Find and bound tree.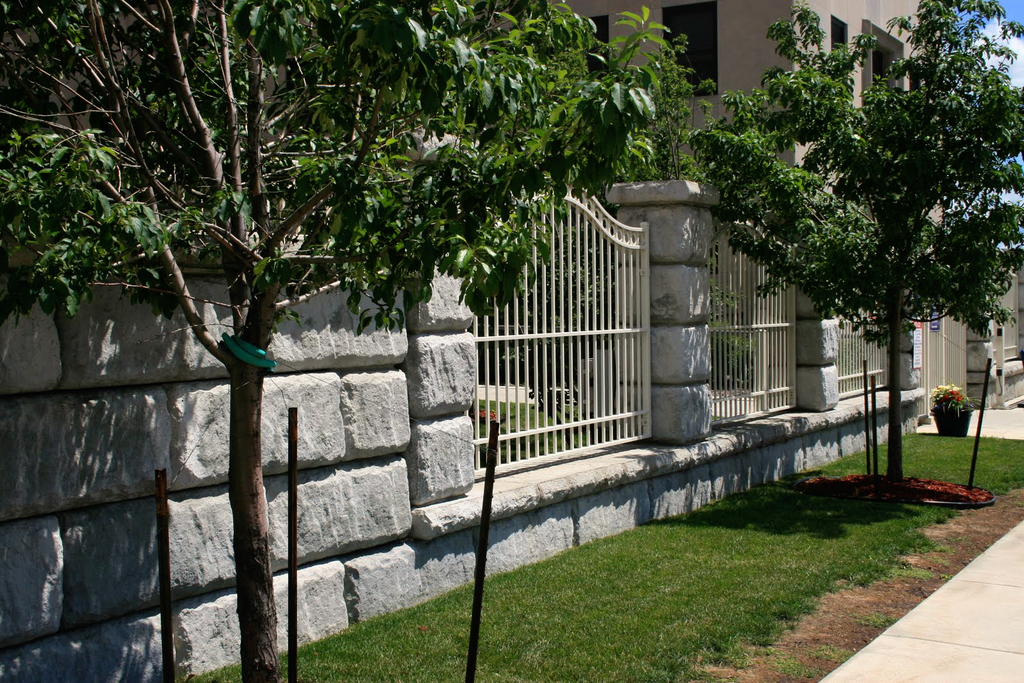
Bound: rect(0, 6, 749, 616).
